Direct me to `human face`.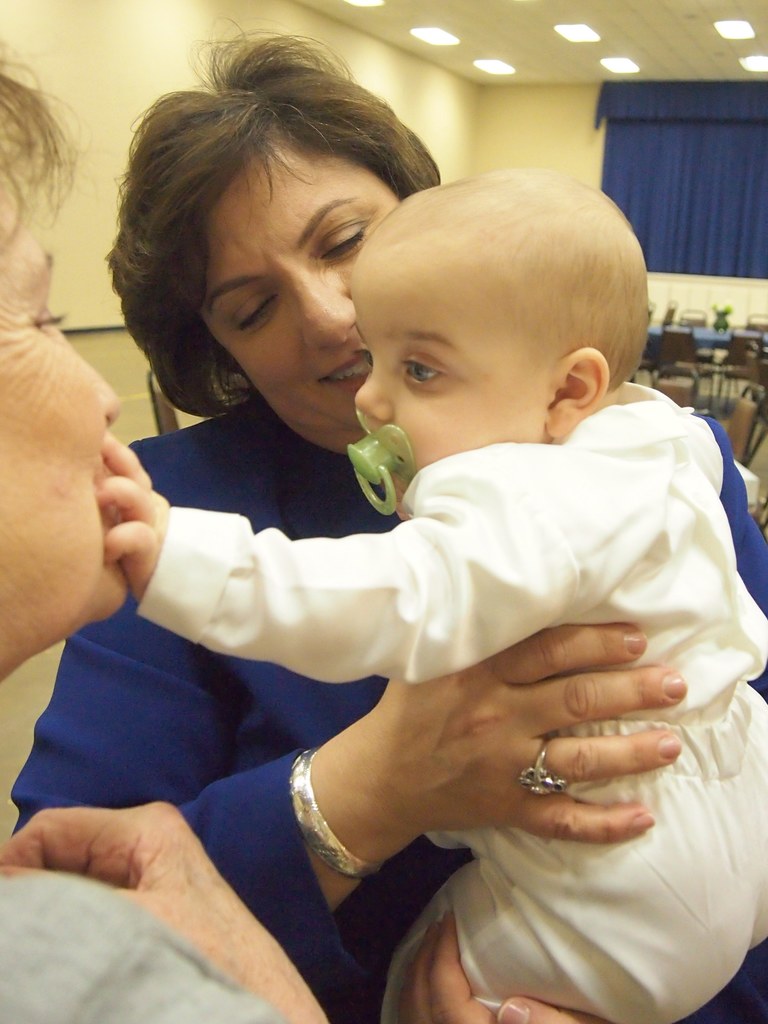
Direction: left=0, top=165, right=128, bottom=672.
